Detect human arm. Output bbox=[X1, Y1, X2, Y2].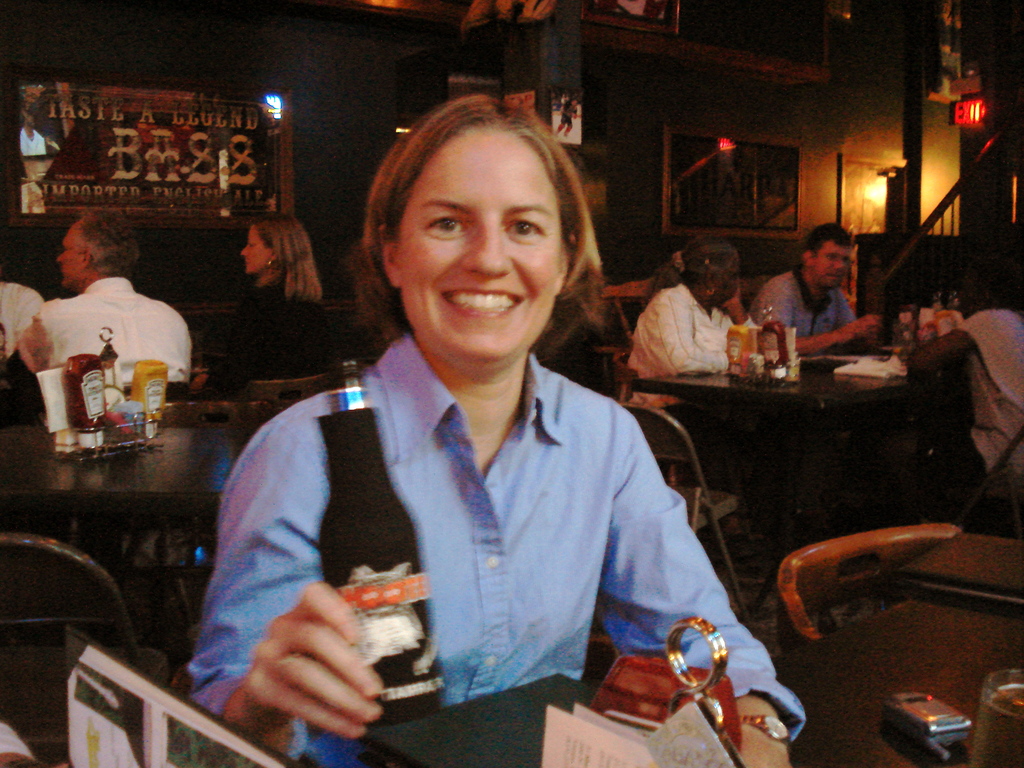
bbox=[595, 420, 804, 767].
